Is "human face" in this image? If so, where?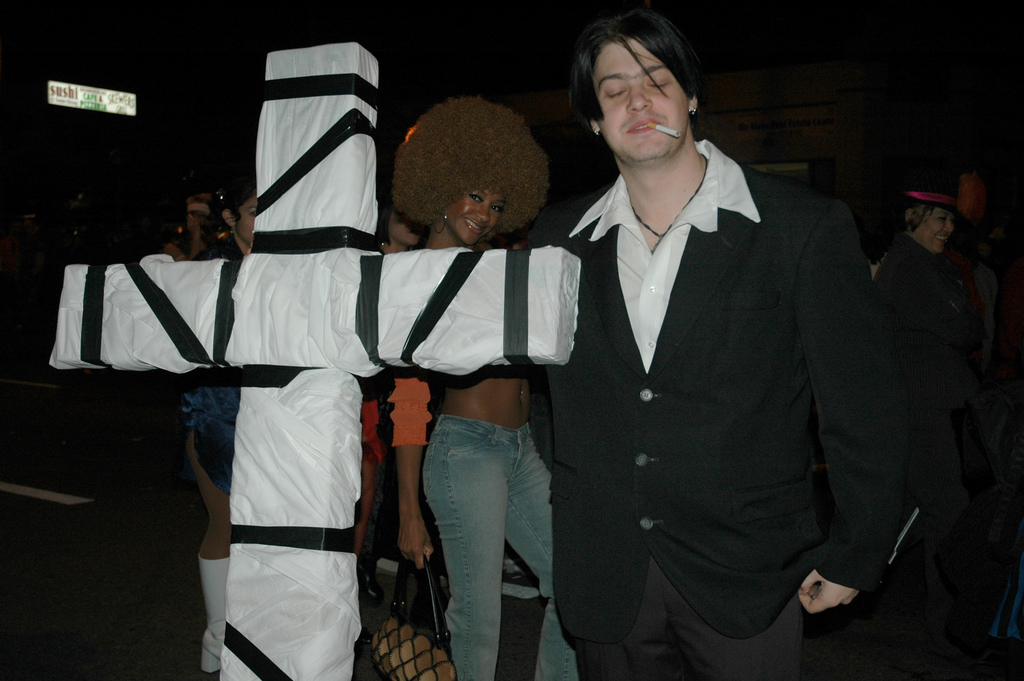
Yes, at crop(444, 193, 505, 230).
